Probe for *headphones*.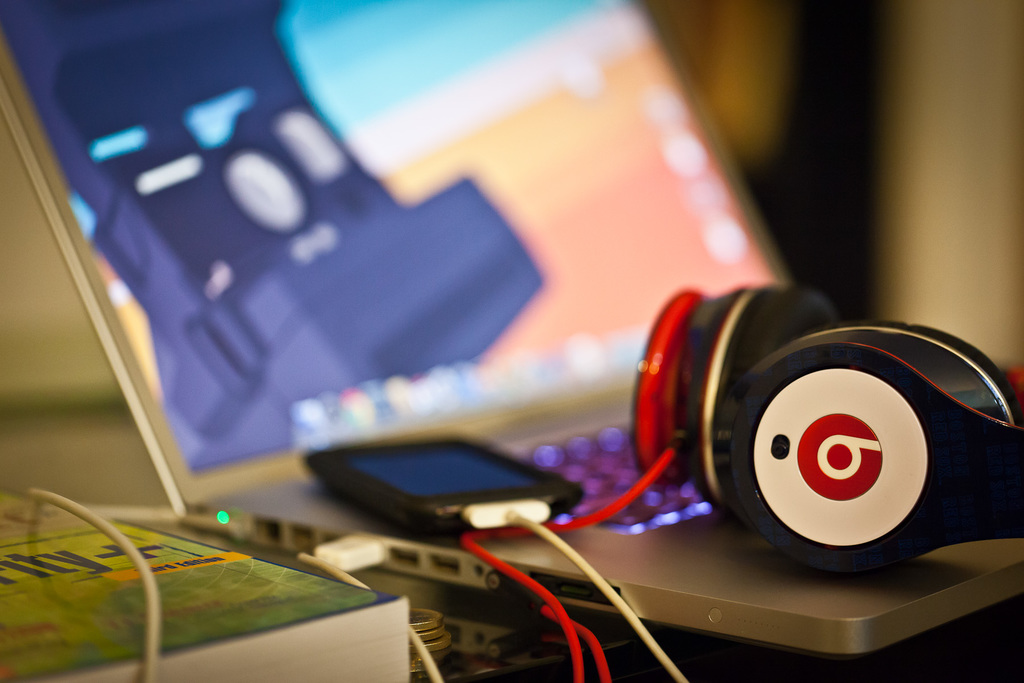
Probe result: select_region(630, 288, 1023, 572).
